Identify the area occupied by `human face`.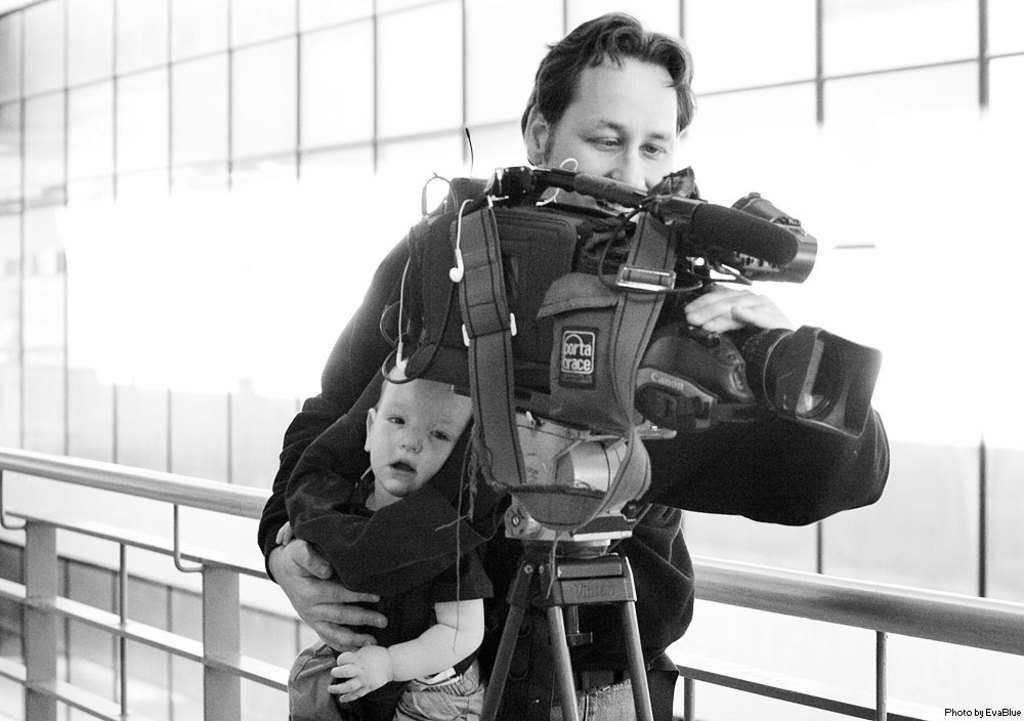
Area: <box>370,352,482,493</box>.
